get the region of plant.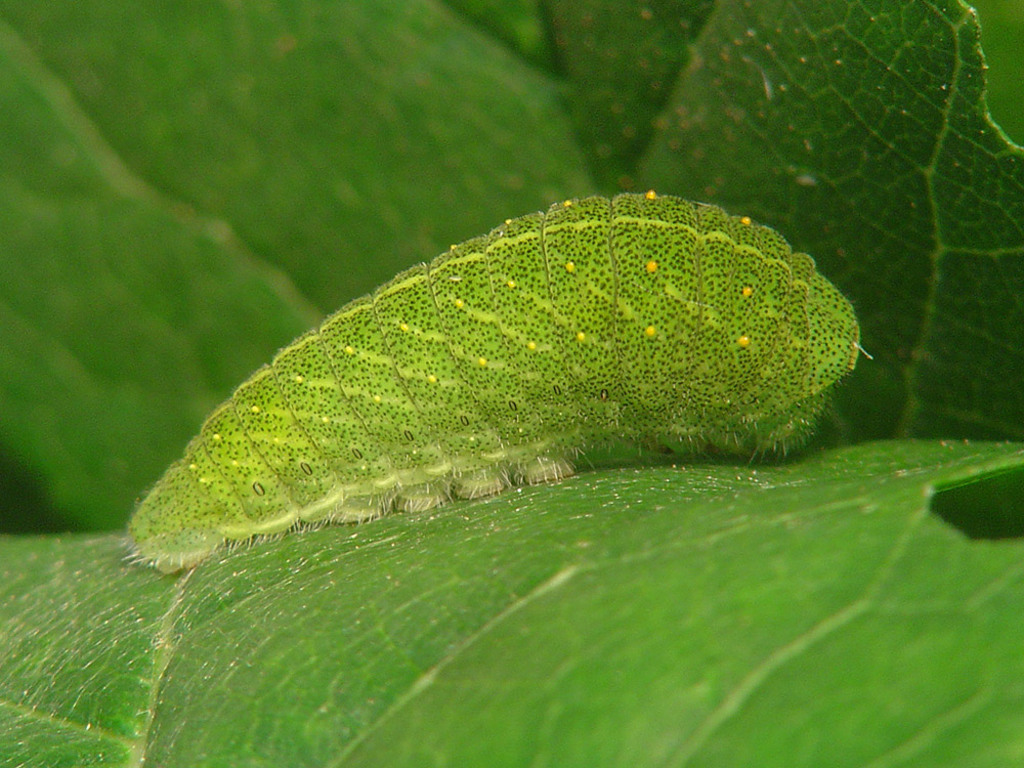
detection(0, 0, 1022, 767).
